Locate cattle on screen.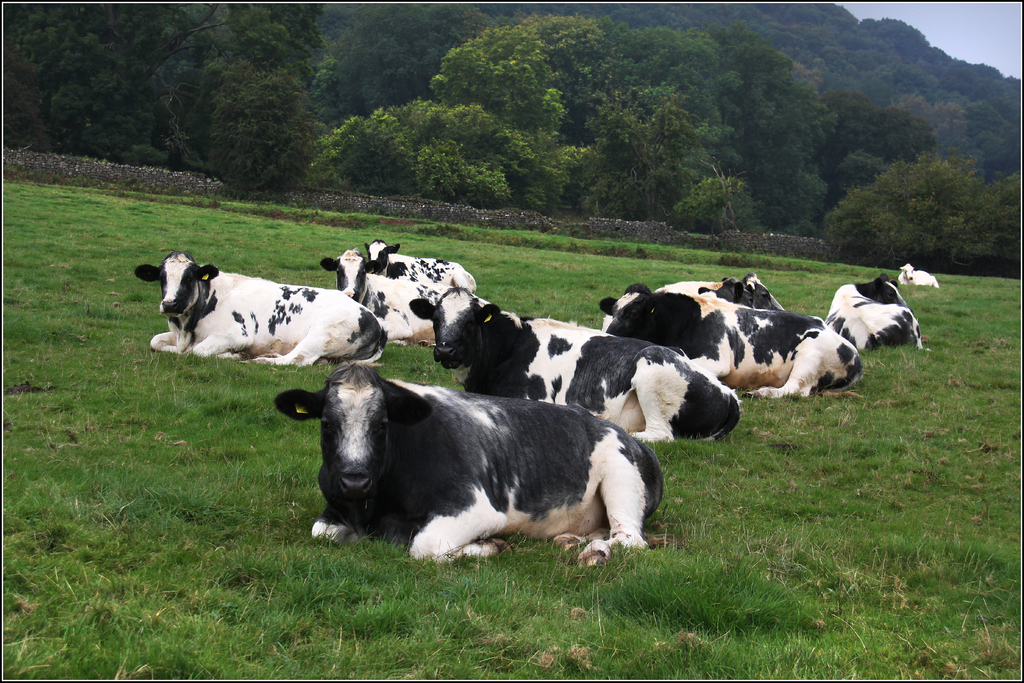
On screen at bbox=[821, 273, 926, 349].
